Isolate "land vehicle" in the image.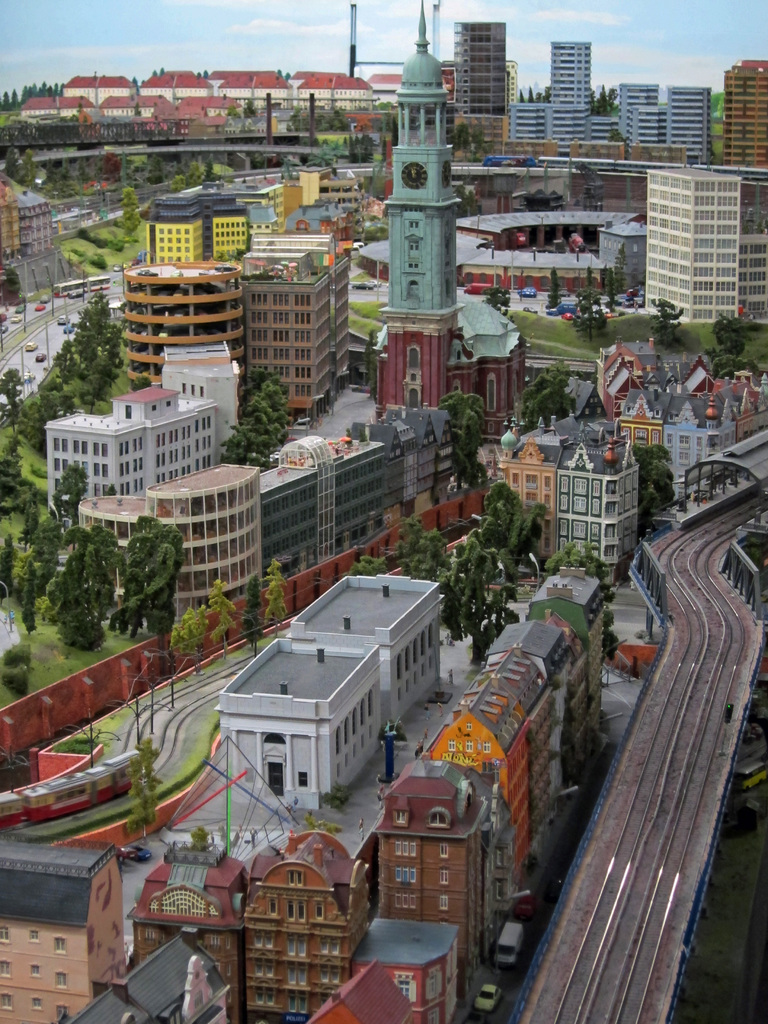
Isolated region: box(61, 321, 76, 337).
